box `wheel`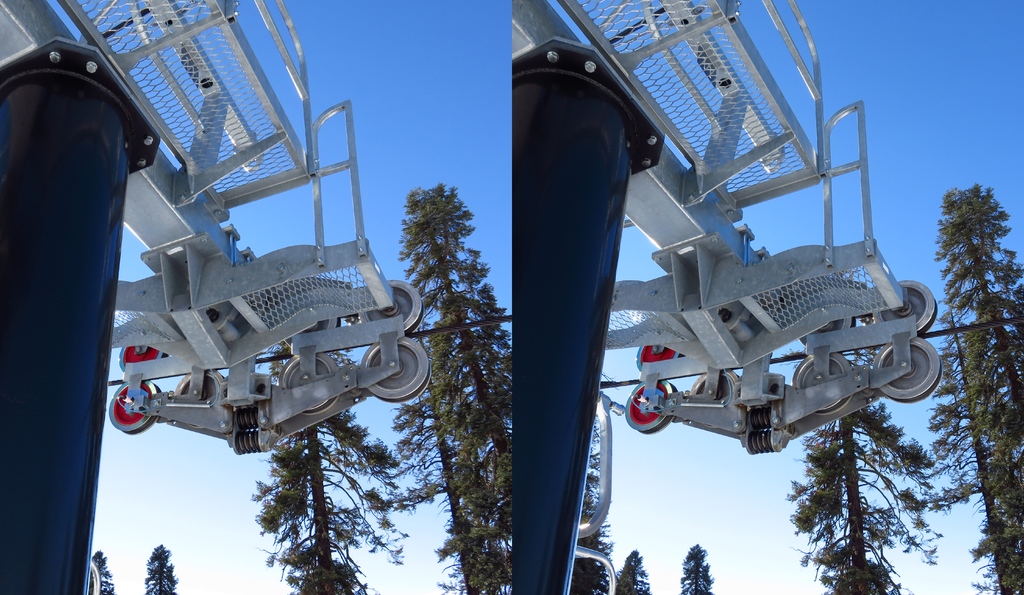
x1=282 y1=318 x2=341 y2=348
